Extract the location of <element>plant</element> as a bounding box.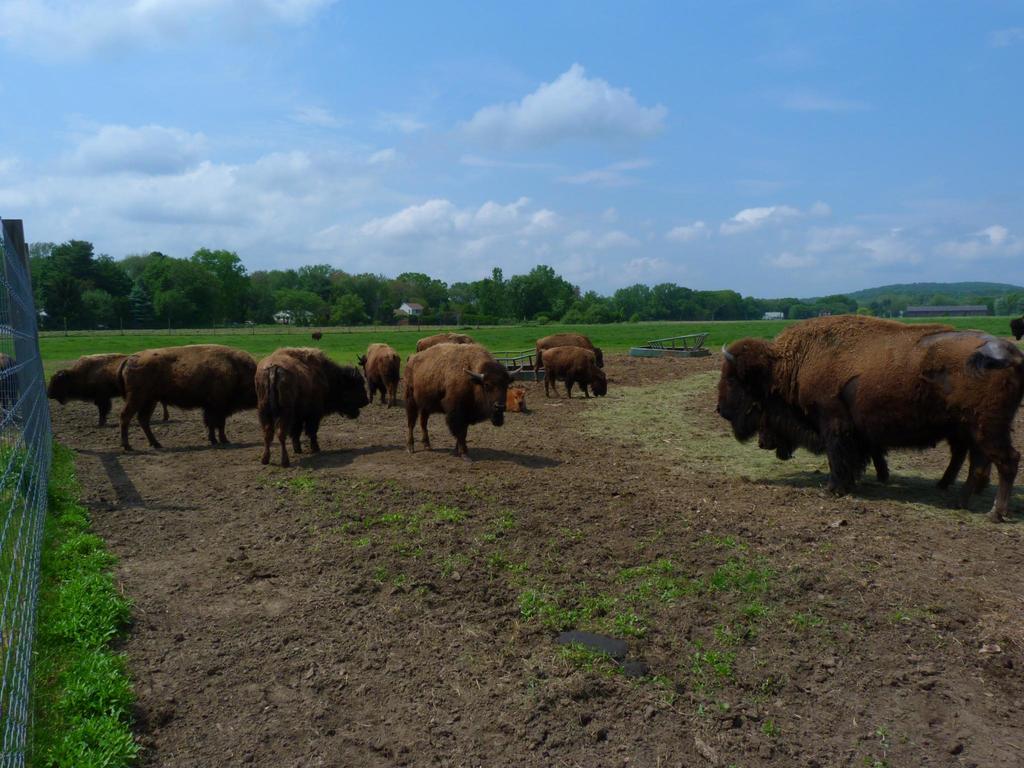
BBox(689, 620, 744, 664).
